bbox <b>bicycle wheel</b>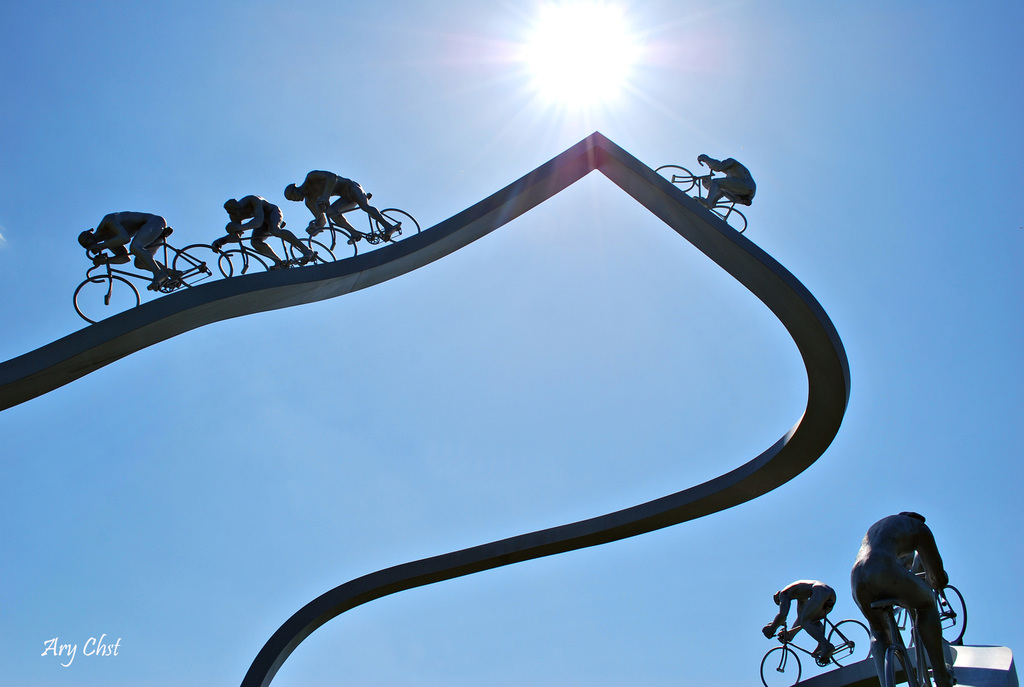
left=215, top=249, right=270, bottom=274
